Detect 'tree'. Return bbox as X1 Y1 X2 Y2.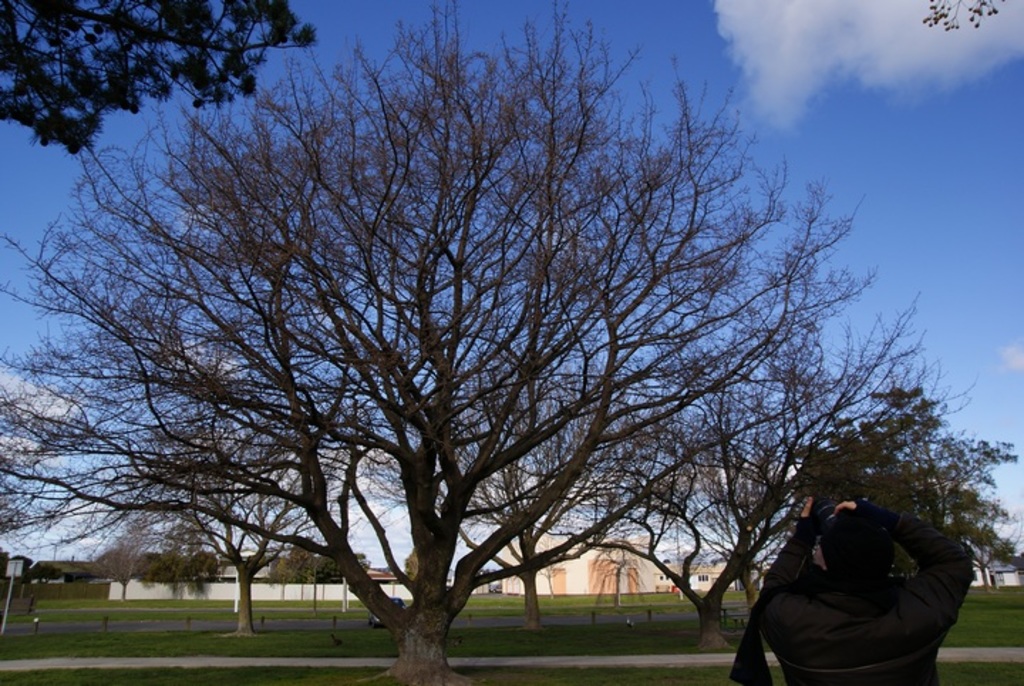
97 548 138 601.
